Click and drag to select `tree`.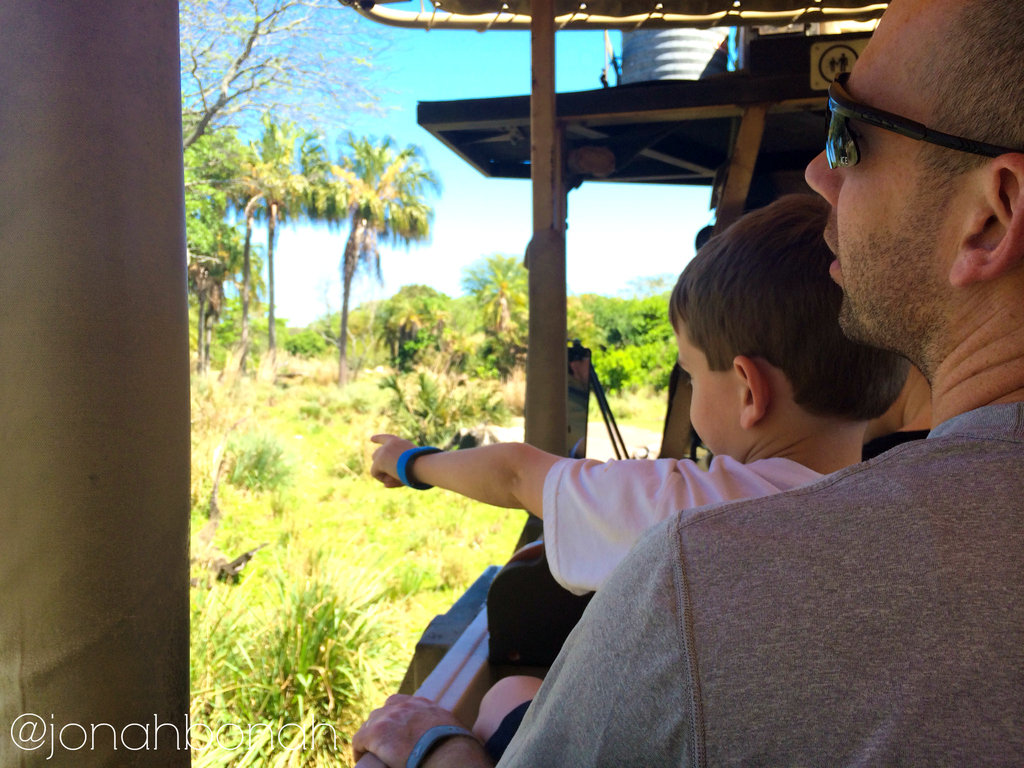
Selection: (168, 2, 389, 177).
